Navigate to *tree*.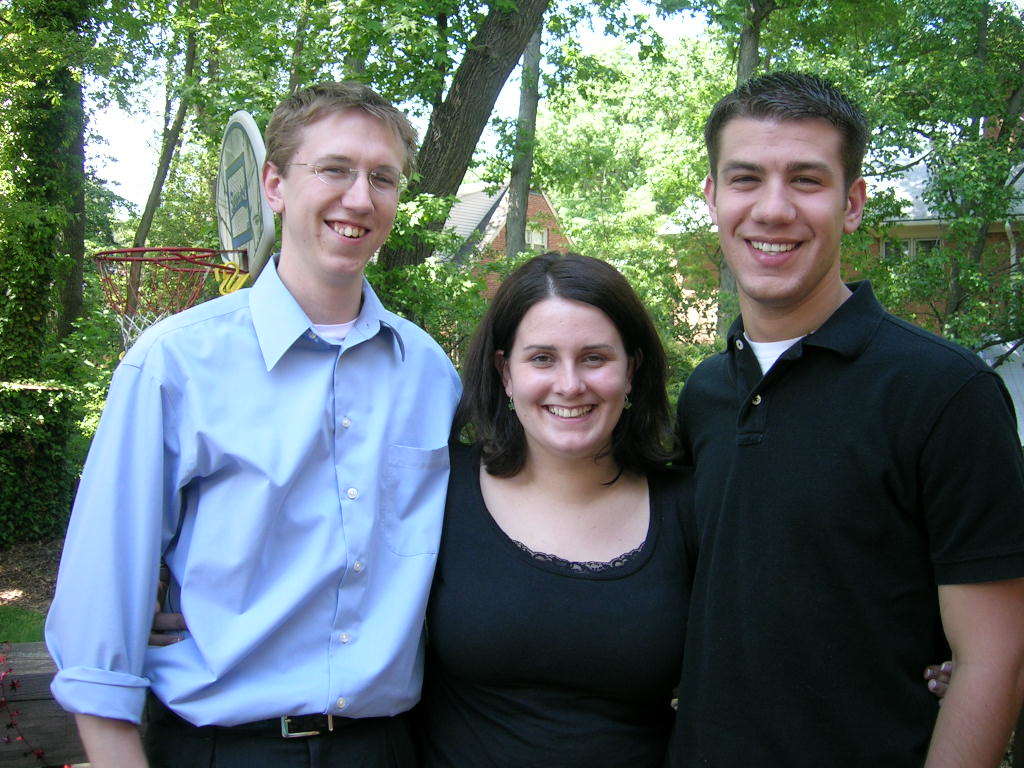
Navigation target: <box>375,0,553,288</box>.
